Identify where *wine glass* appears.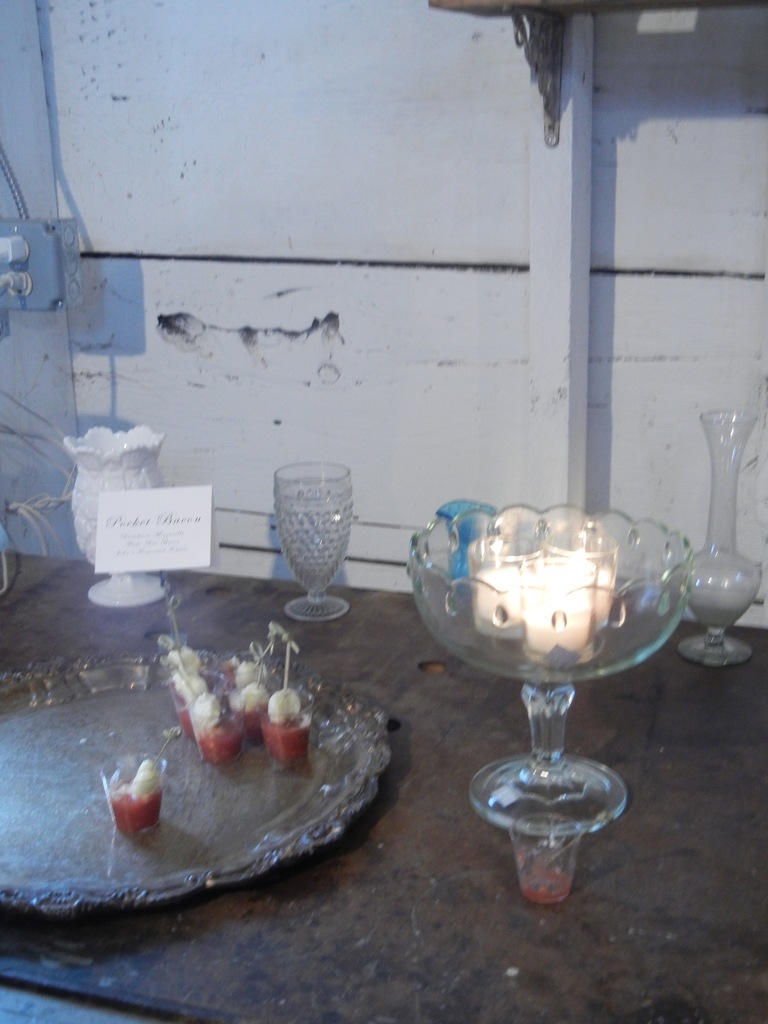
Appears at bbox(274, 458, 346, 624).
